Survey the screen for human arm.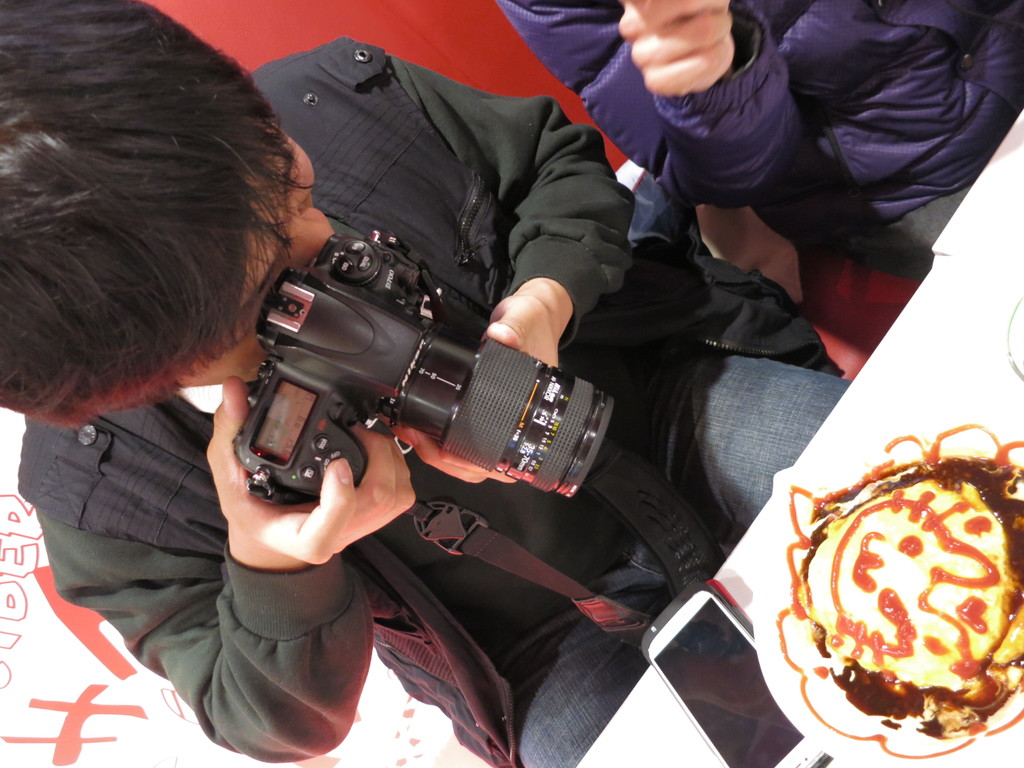
Survey found: [61,383,419,756].
